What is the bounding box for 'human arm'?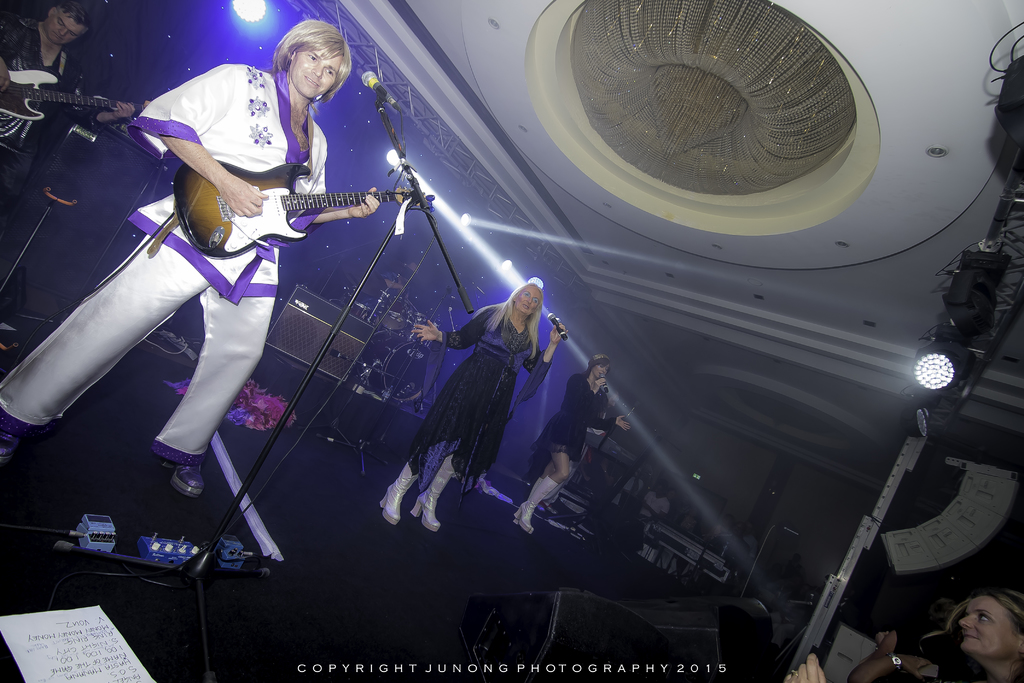
left=518, top=323, right=567, bottom=381.
